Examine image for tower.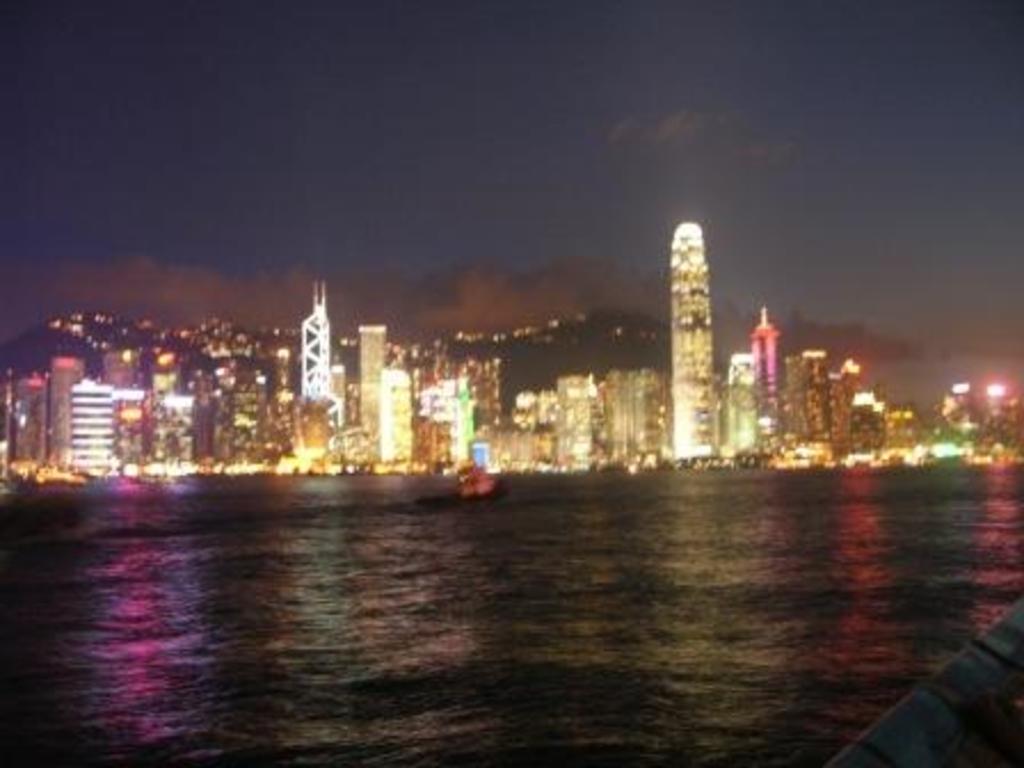
Examination result: 793/352/832/443.
